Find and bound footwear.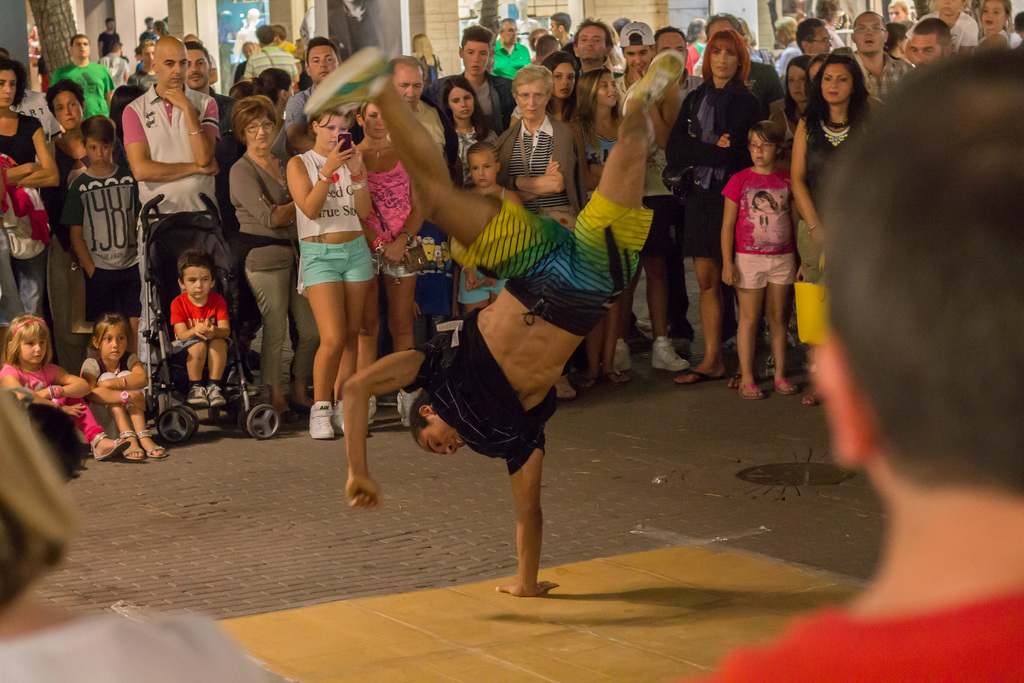
Bound: BBox(799, 390, 820, 406).
